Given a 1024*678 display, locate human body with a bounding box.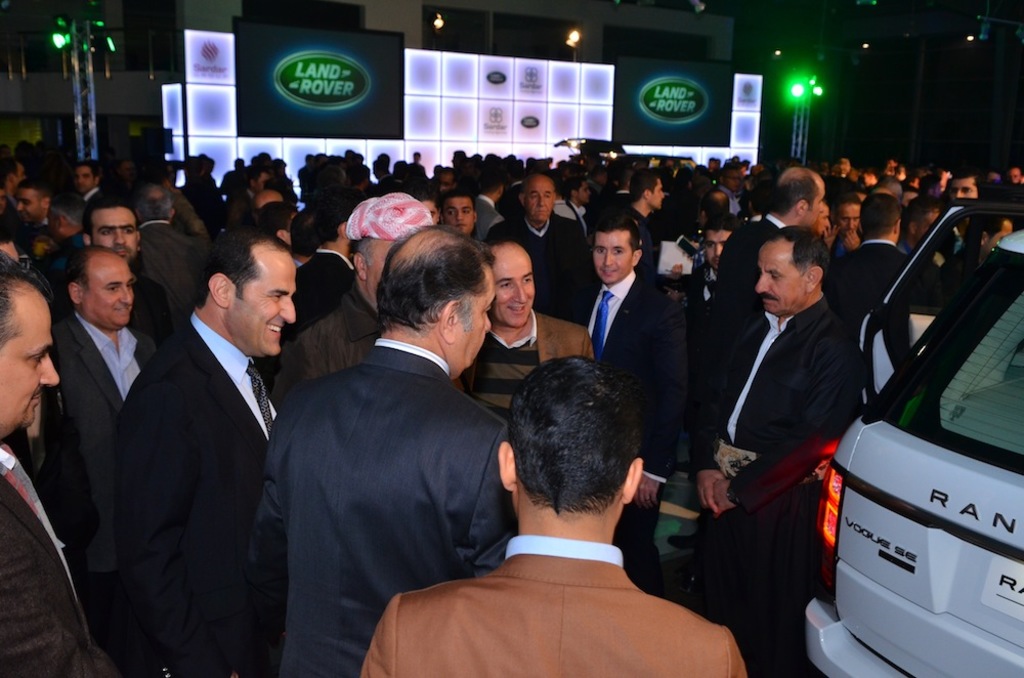
Located: select_region(247, 224, 510, 677).
